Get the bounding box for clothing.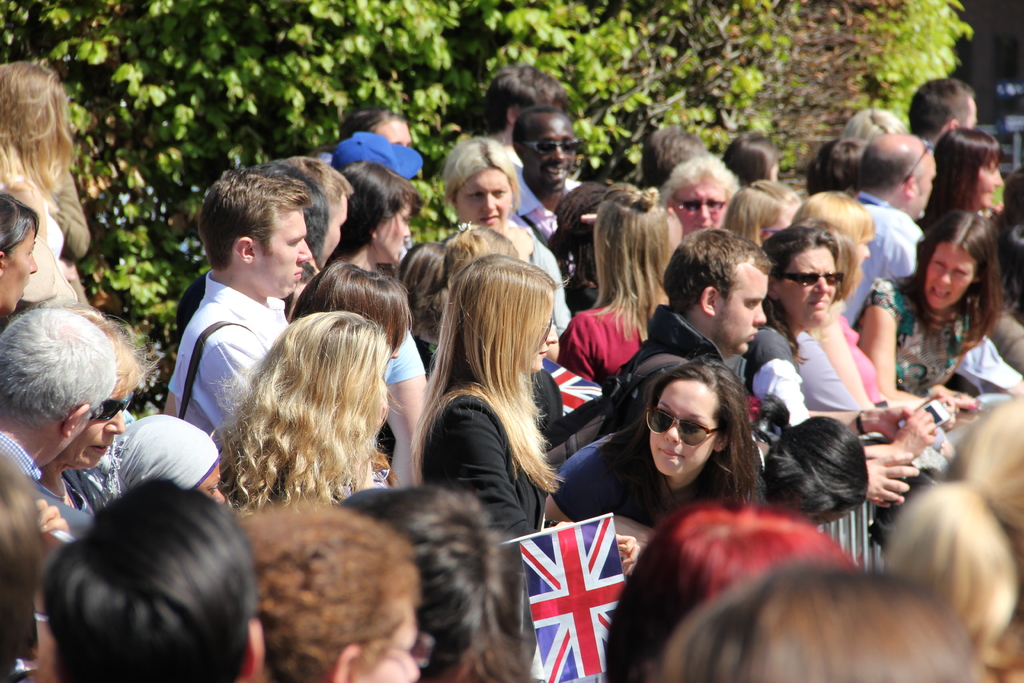
bbox(624, 312, 748, 399).
